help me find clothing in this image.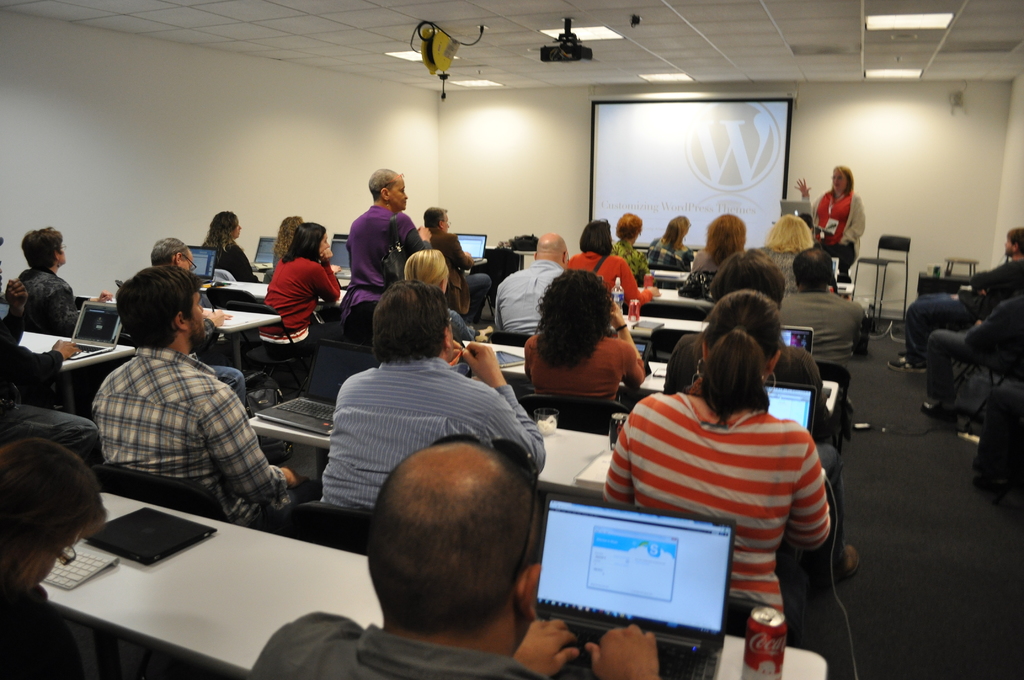
Found it: bbox=(803, 188, 864, 275).
